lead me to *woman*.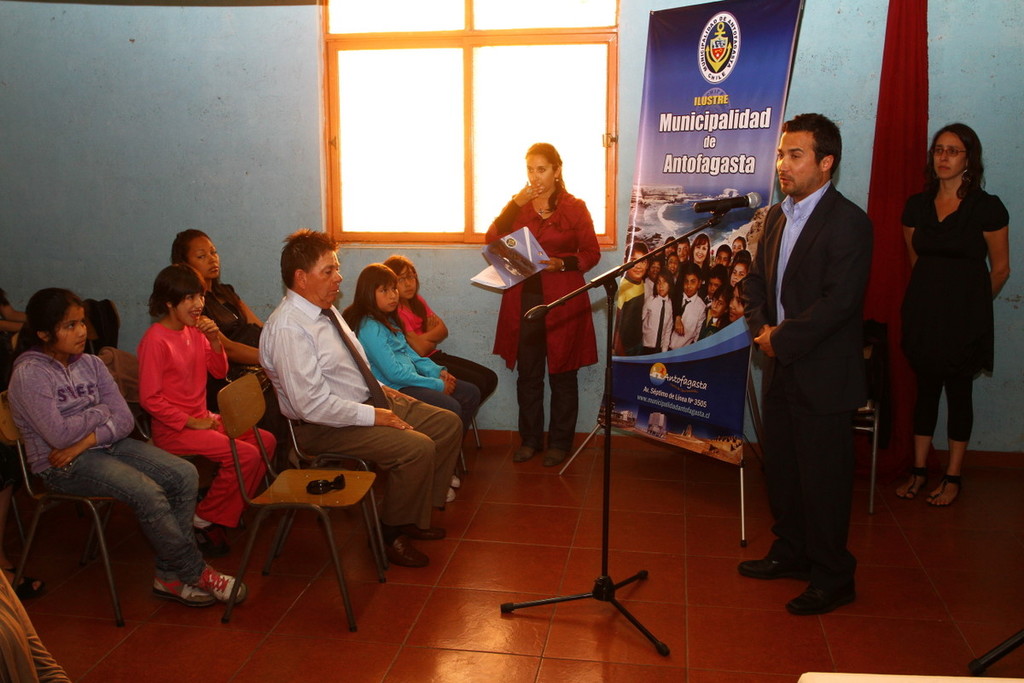
Lead to 474, 147, 625, 481.
